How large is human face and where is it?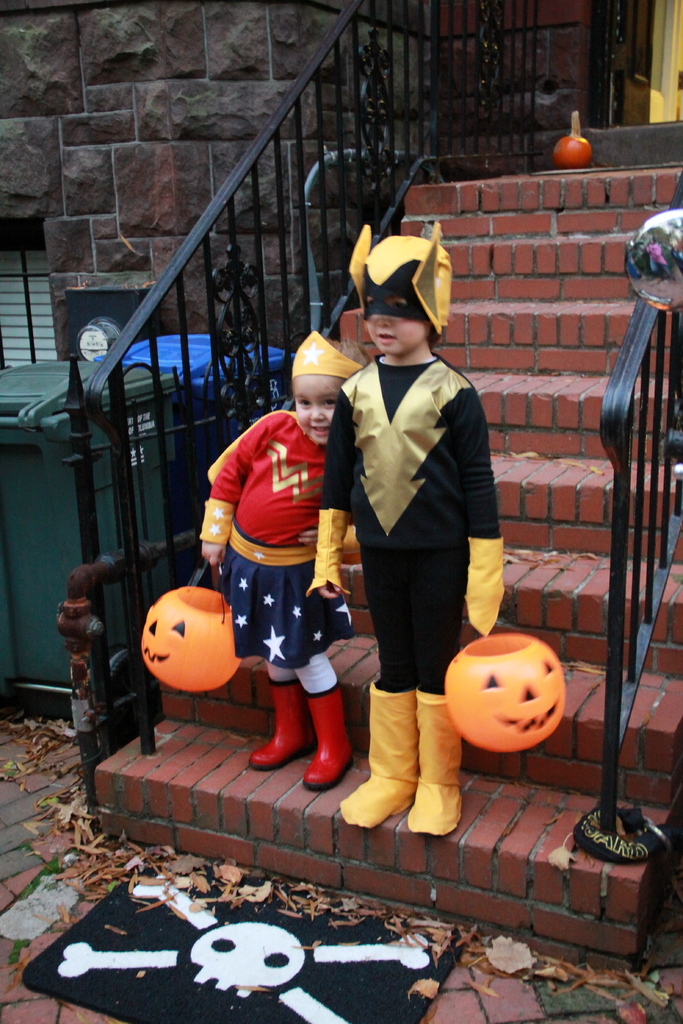
Bounding box: 295:378:342:447.
